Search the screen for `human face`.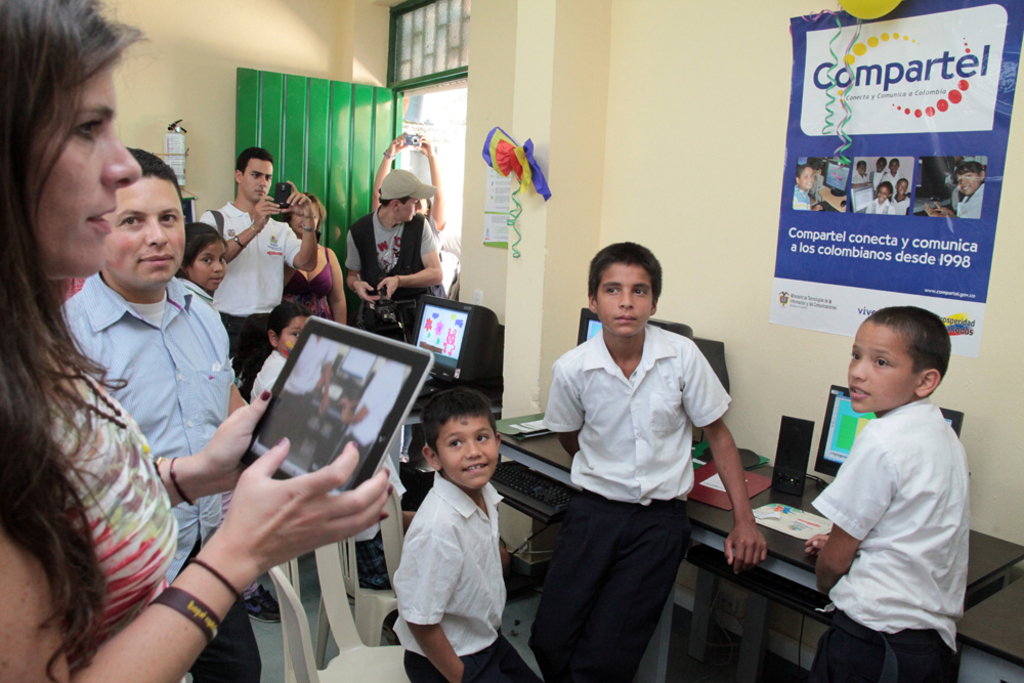
Found at BBox(439, 414, 498, 490).
